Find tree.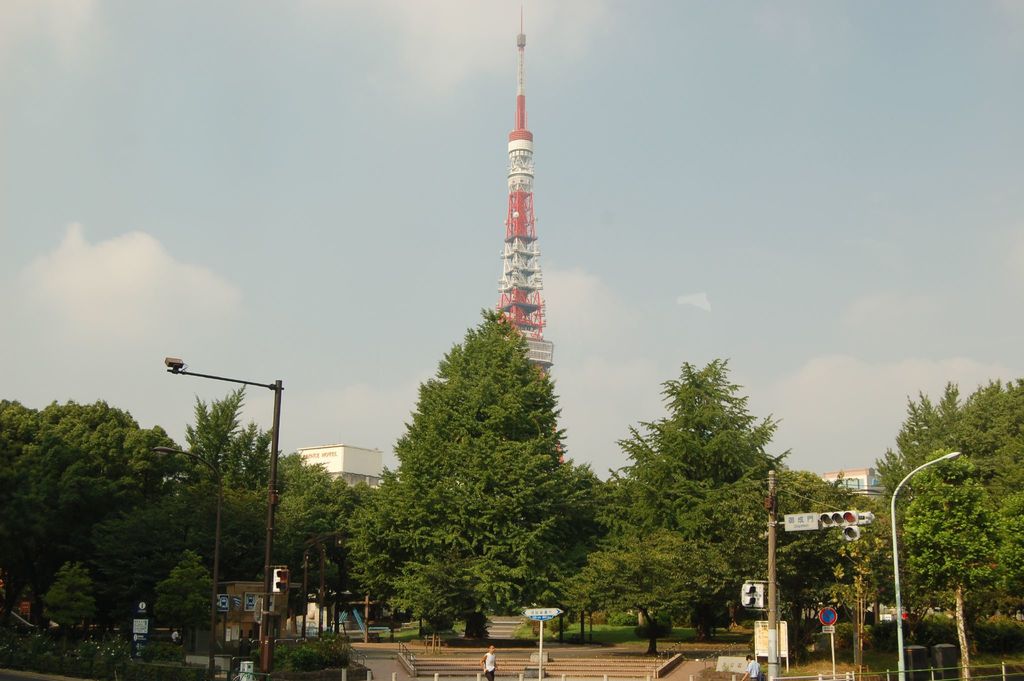
(859, 366, 1023, 655).
